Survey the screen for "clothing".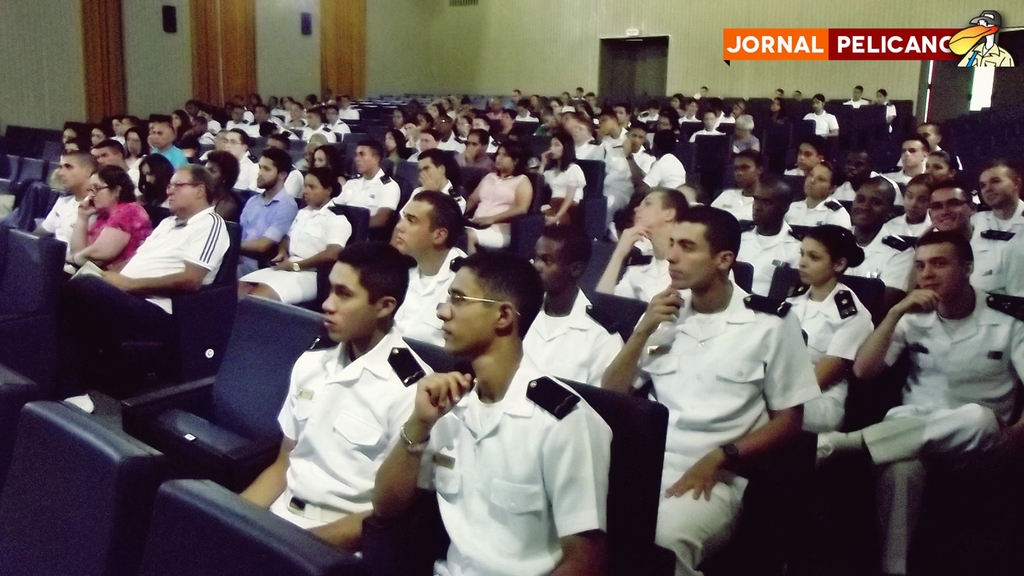
Survey found: 268,318,436,559.
